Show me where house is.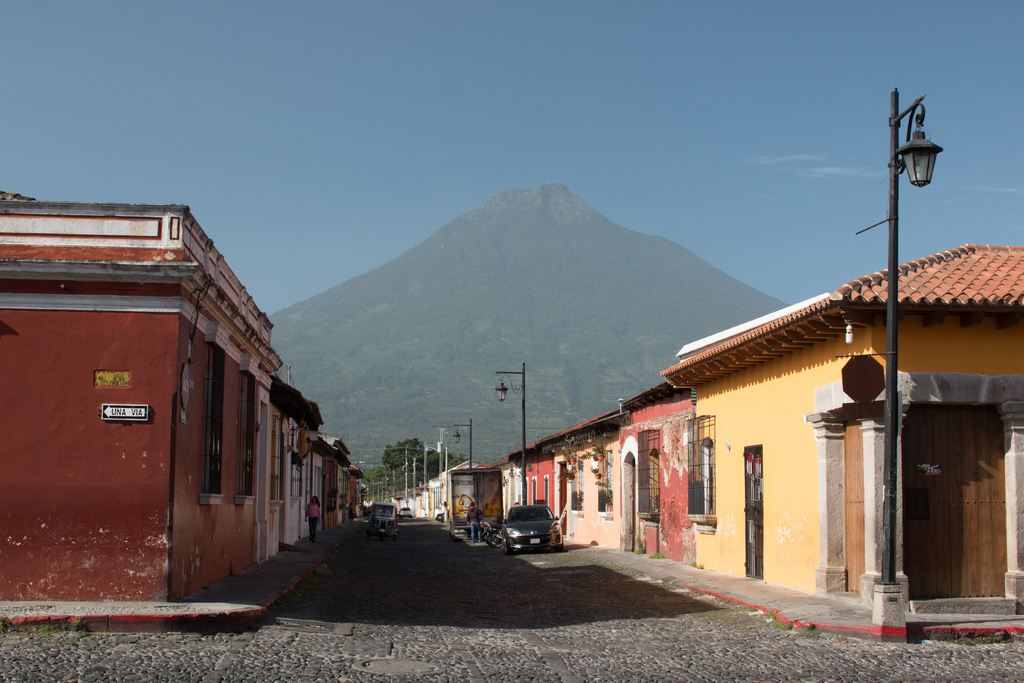
house is at <box>498,394,632,520</box>.
